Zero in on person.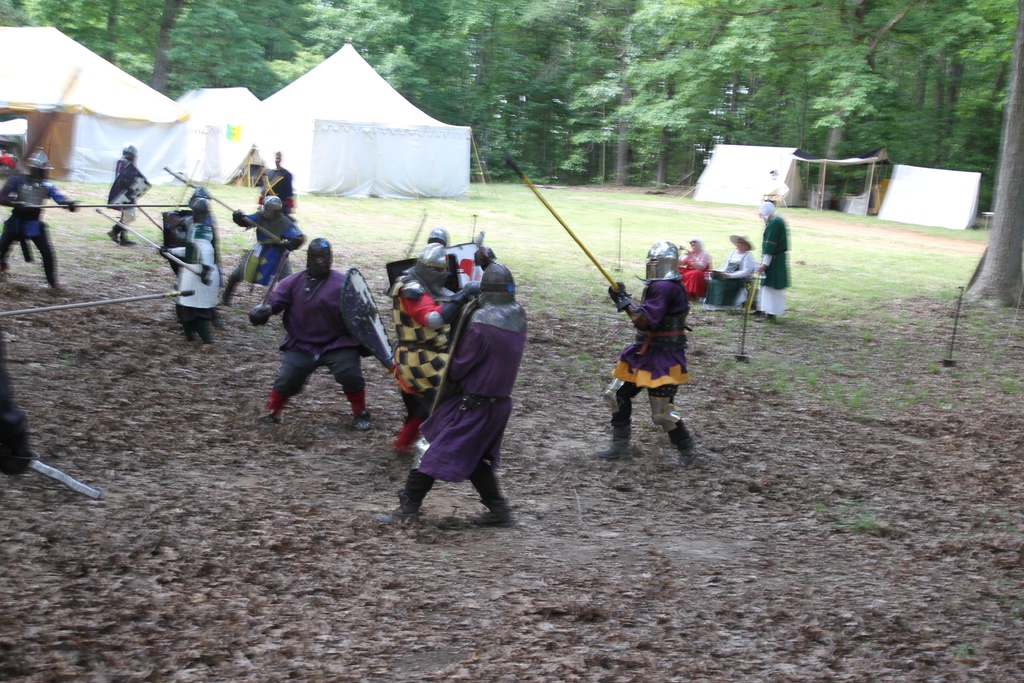
Zeroed in: box(674, 238, 714, 303).
